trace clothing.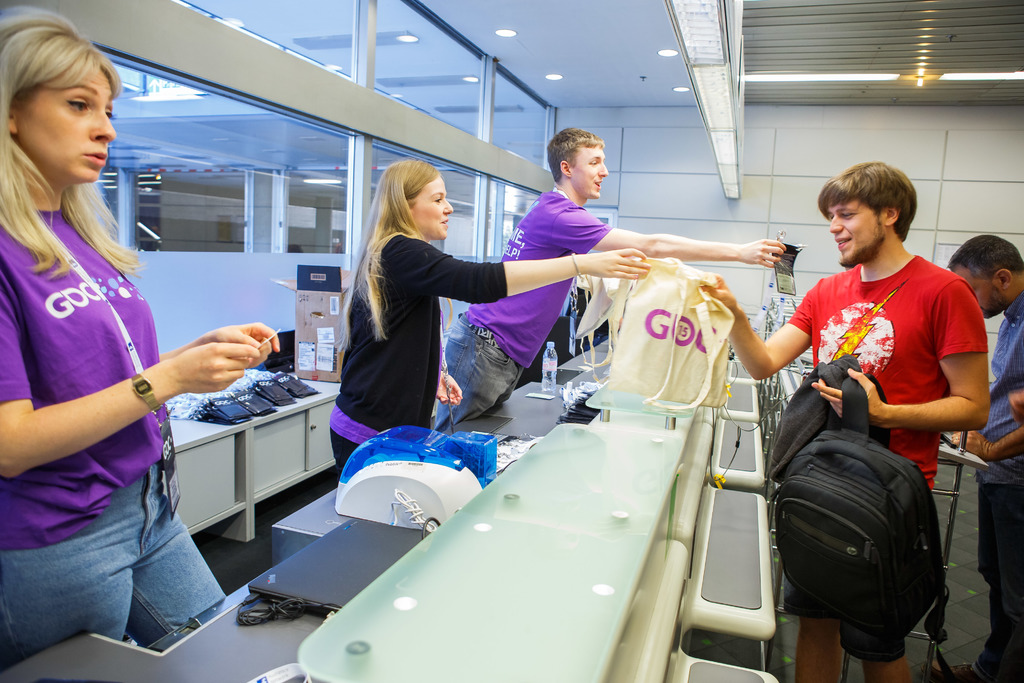
Traced to 972/483/1023/682.
